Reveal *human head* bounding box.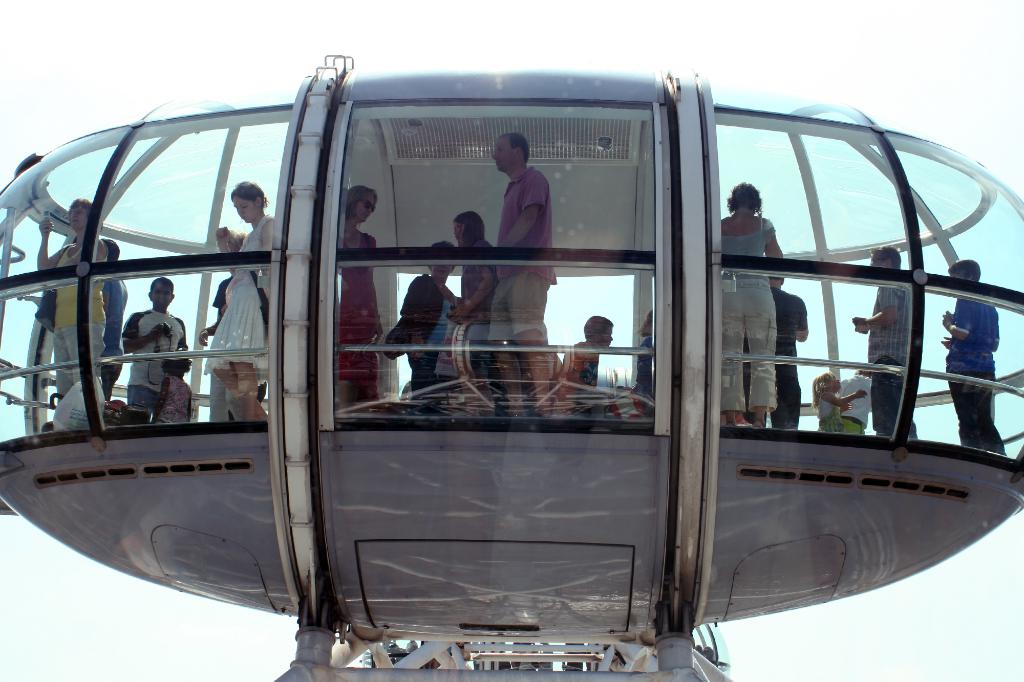
Revealed: pyautogui.locateOnScreen(216, 229, 247, 253).
